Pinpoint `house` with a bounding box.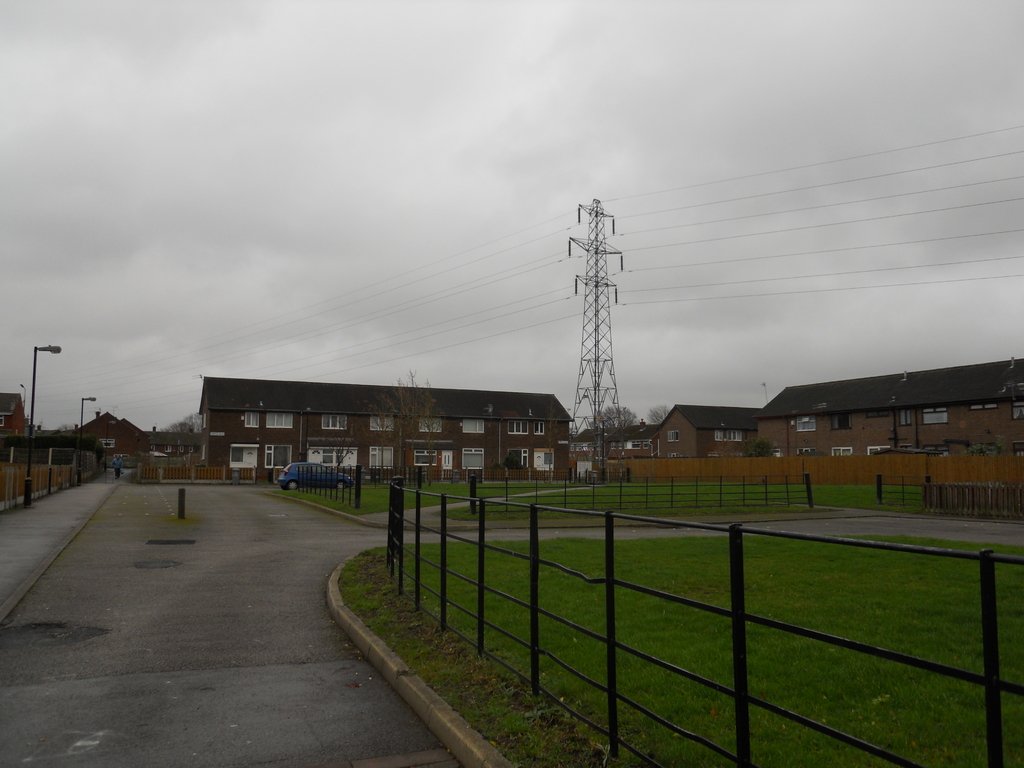
[left=150, top=424, right=202, bottom=490].
